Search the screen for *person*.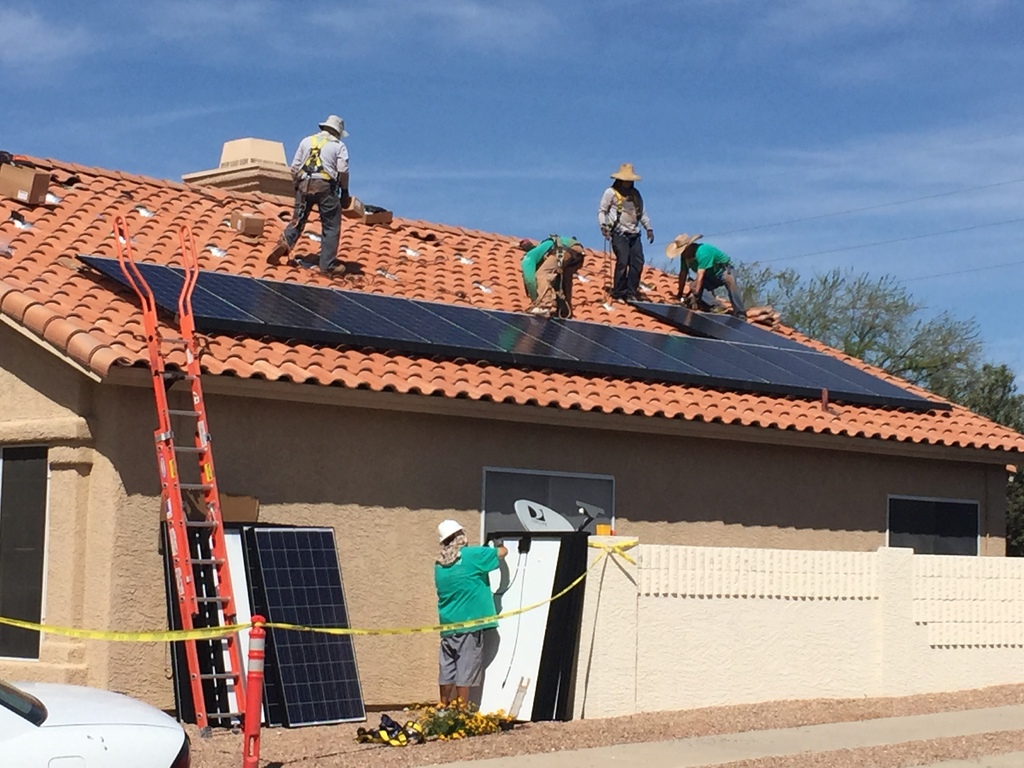
Found at [429, 516, 509, 721].
